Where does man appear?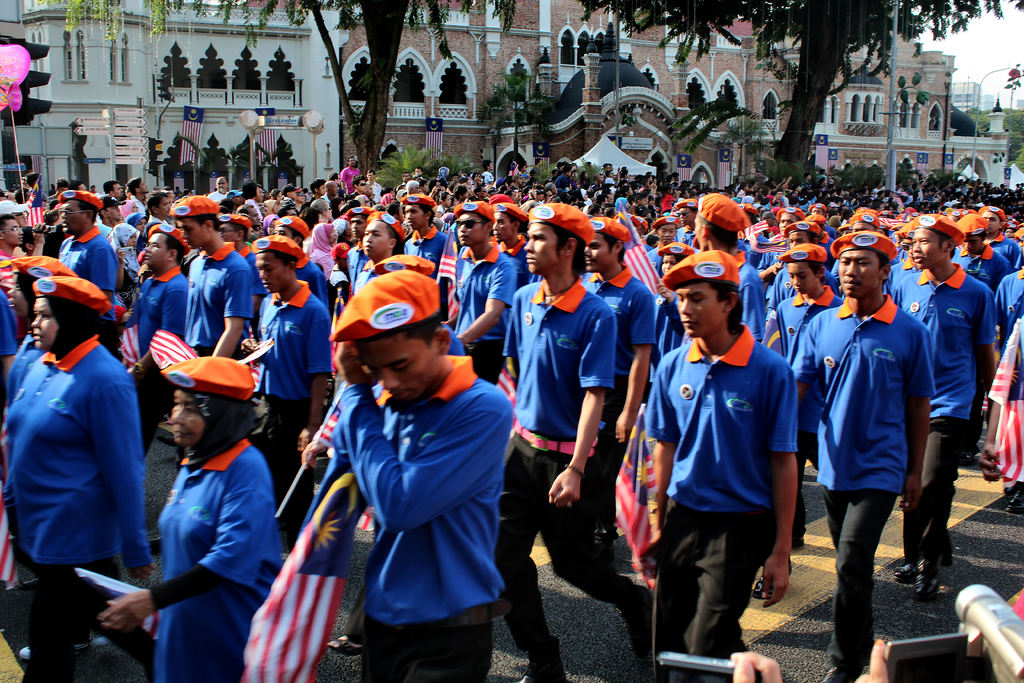
Appears at bbox(124, 222, 190, 470).
